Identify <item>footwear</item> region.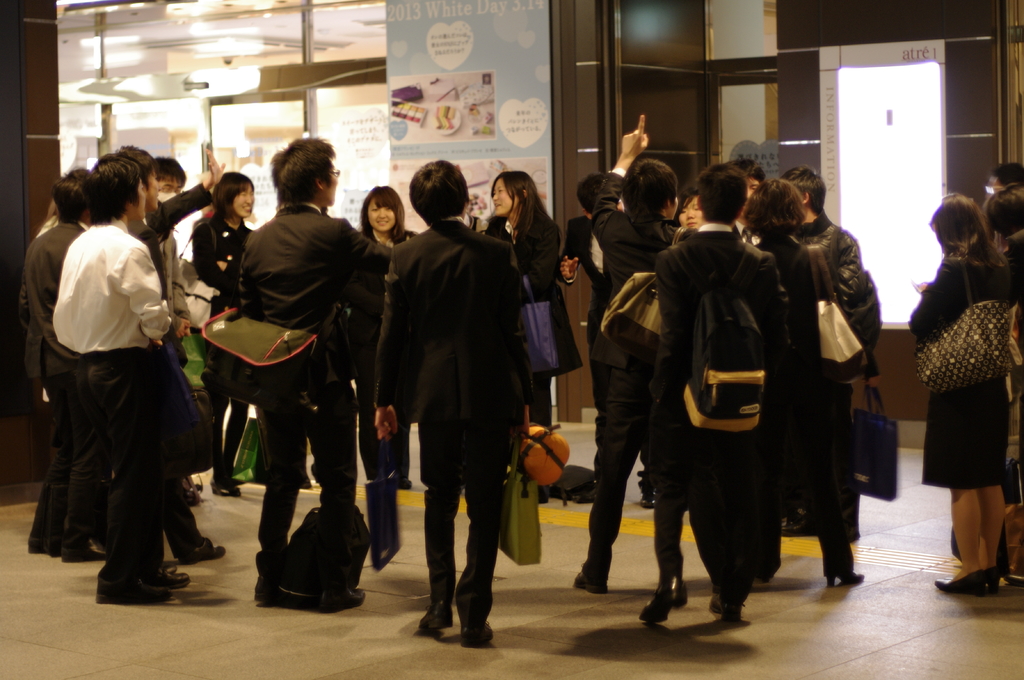
Region: x1=321 y1=581 x2=368 y2=611.
